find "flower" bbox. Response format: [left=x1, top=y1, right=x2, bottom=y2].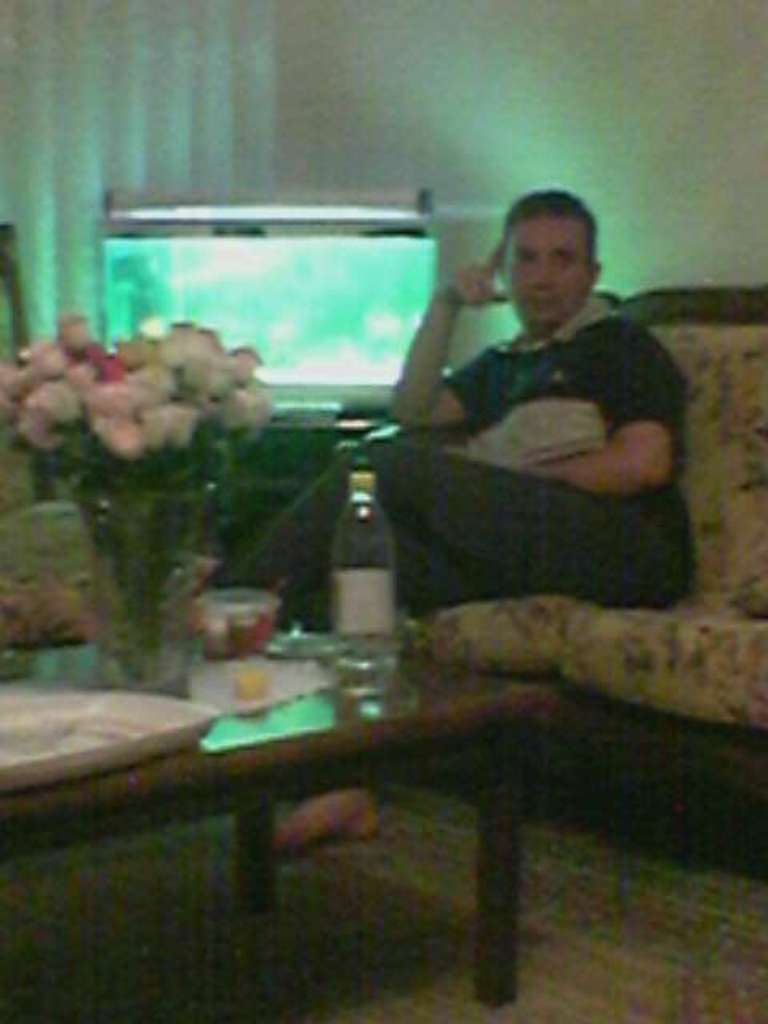
[left=126, top=368, right=197, bottom=437].
